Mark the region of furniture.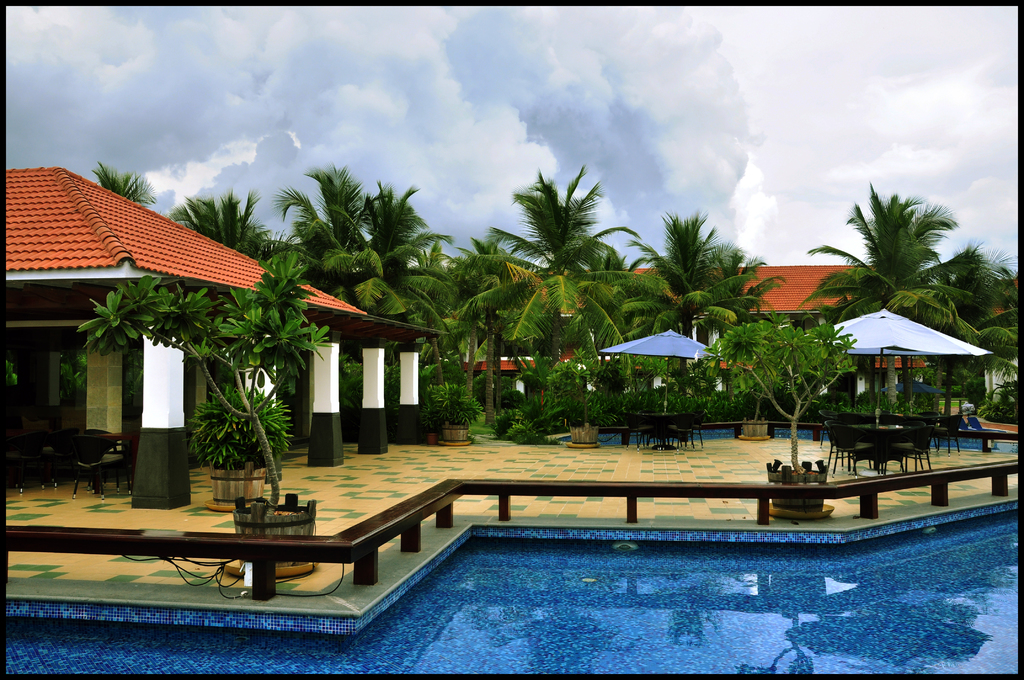
Region: <box>968,416,1007,434</box>.
